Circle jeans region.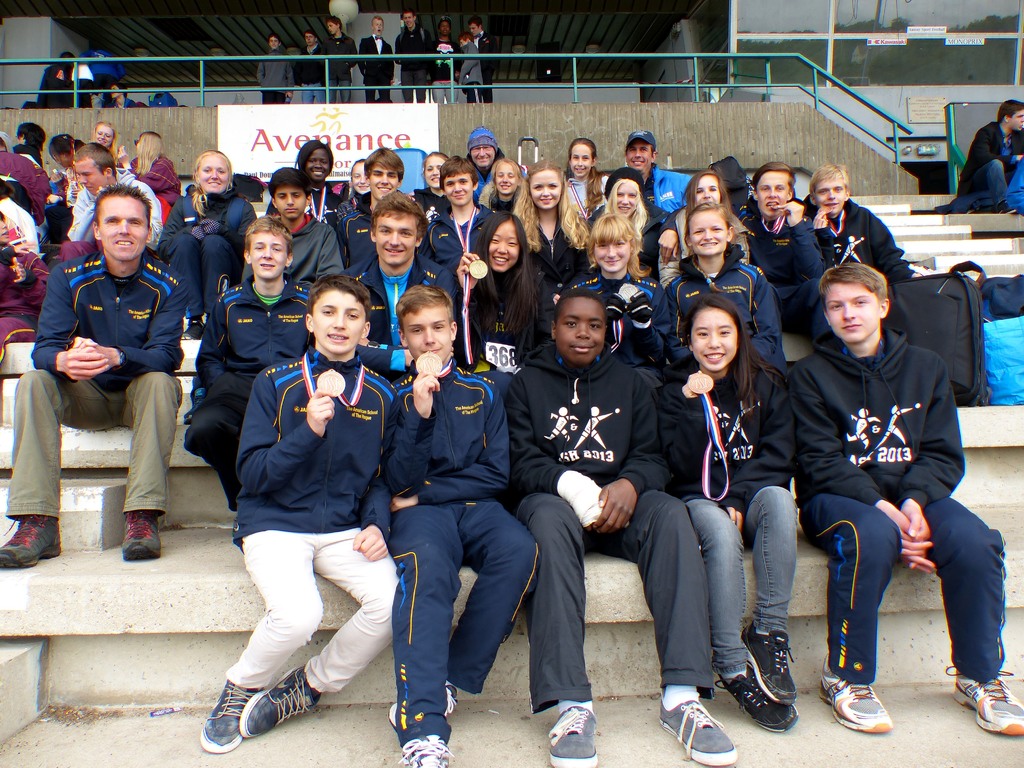
Region: {"left": 298, "top": 83, "right": 325, "bottom": 100}.
